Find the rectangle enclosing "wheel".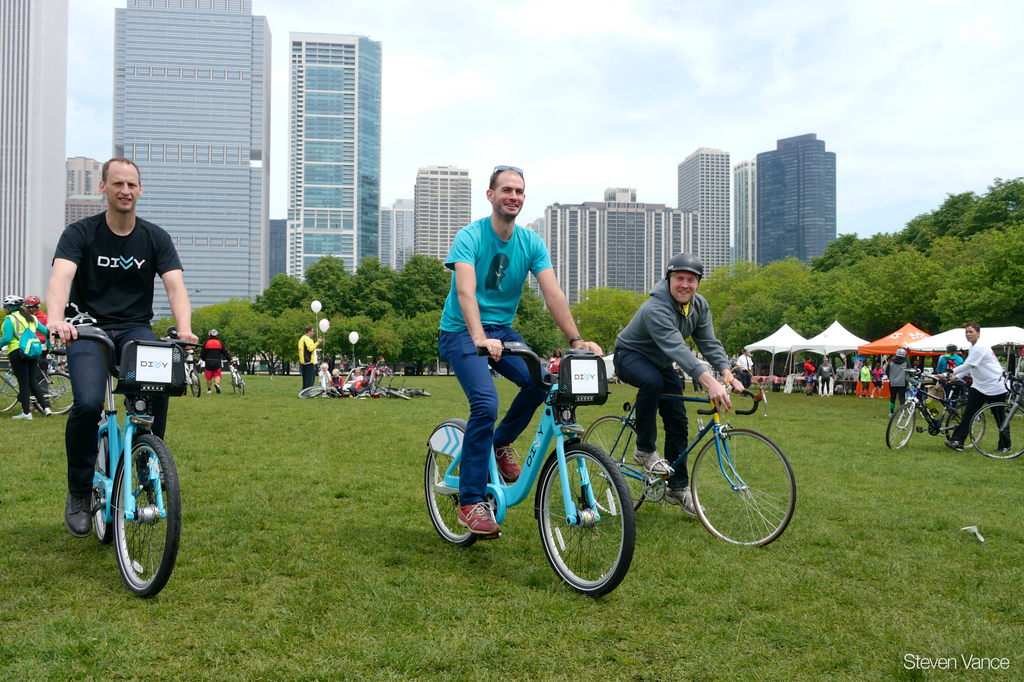
x1=422 y1=415 x2=481 y2=550.
